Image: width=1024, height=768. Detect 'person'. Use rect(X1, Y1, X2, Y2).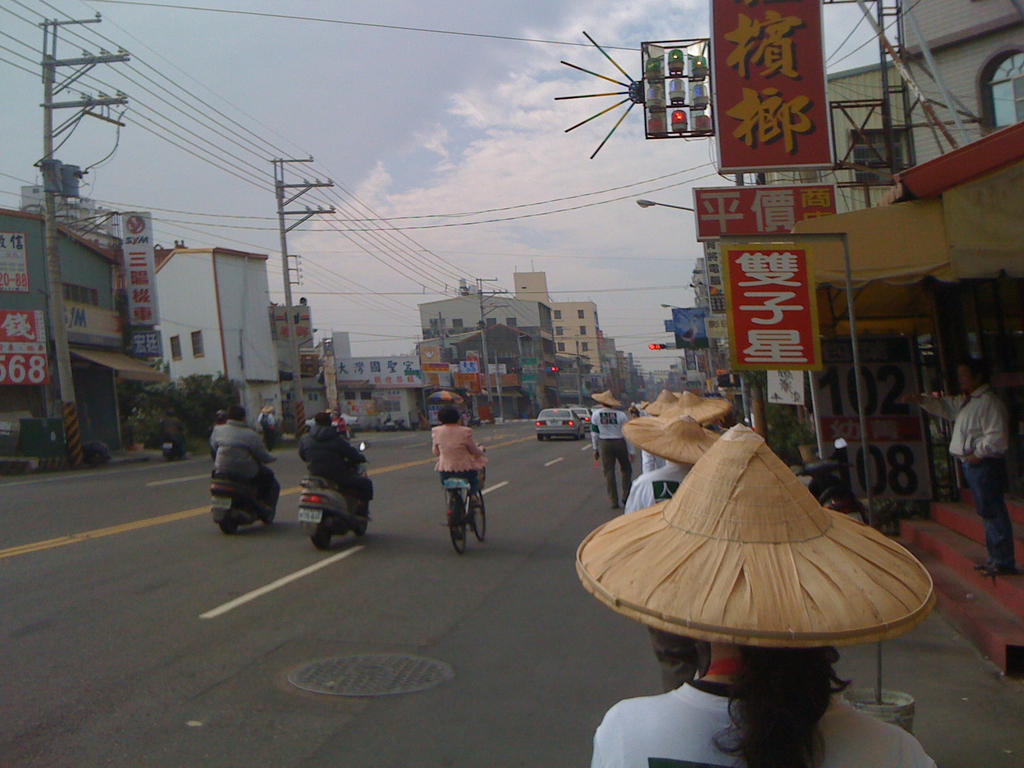
rect(295, 409, 372, 515).
